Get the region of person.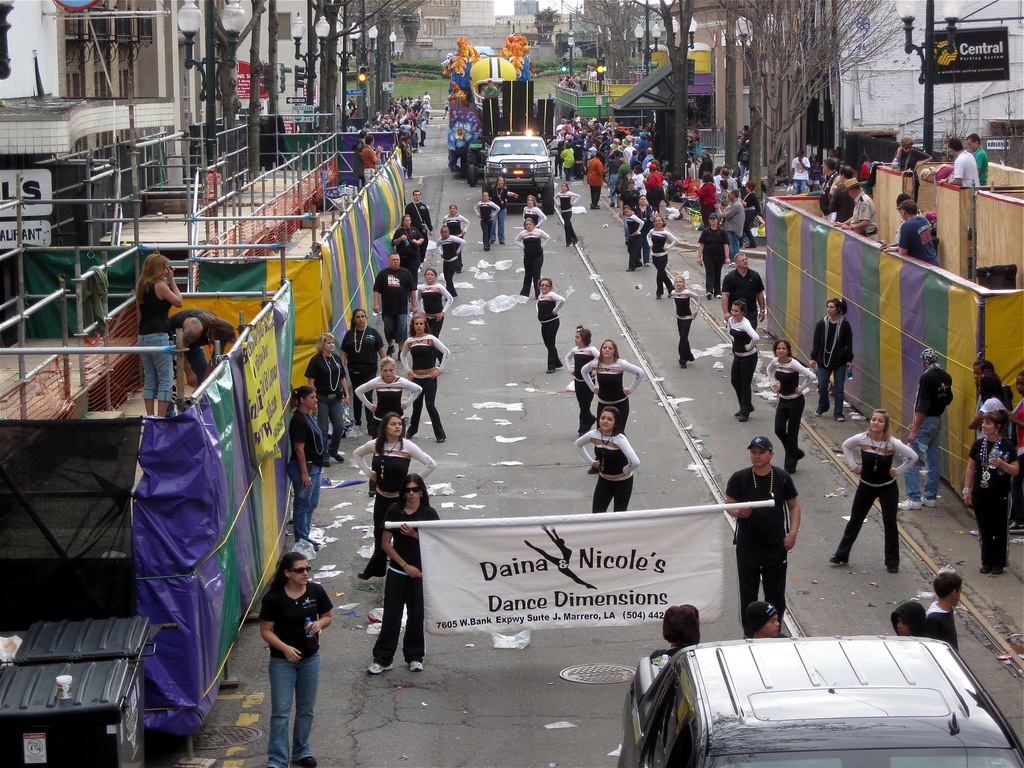
pyautogui.locateOnScreen(789, 148, 810, 202).
